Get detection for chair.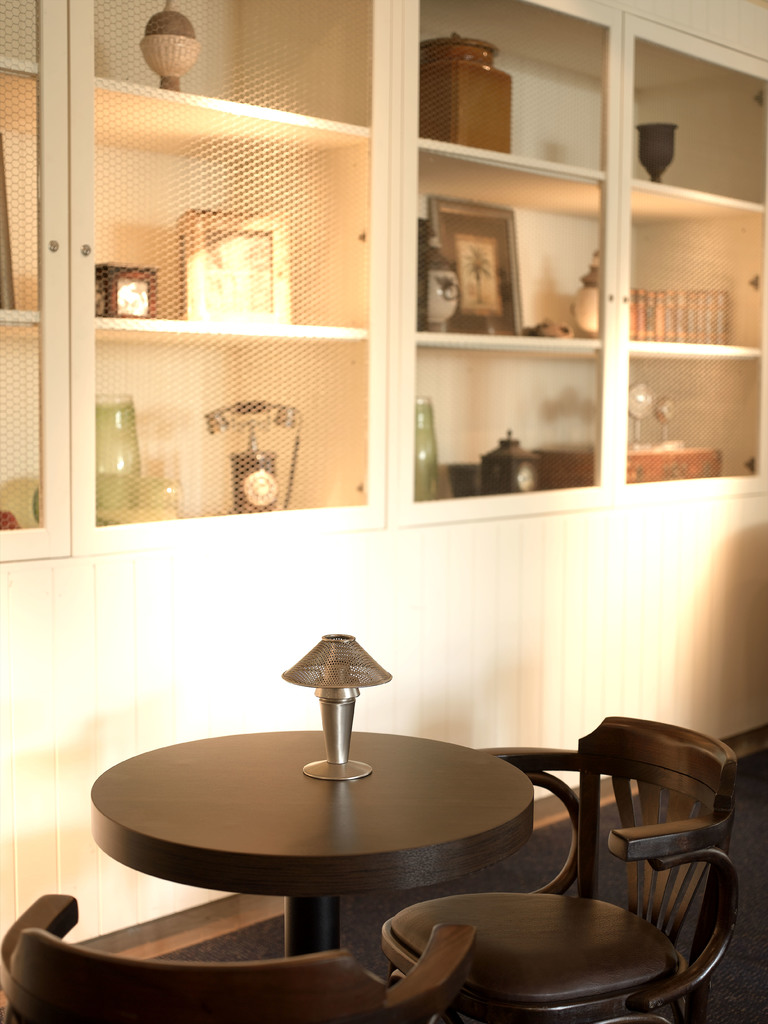
Detection: [0,891,467,1023].
